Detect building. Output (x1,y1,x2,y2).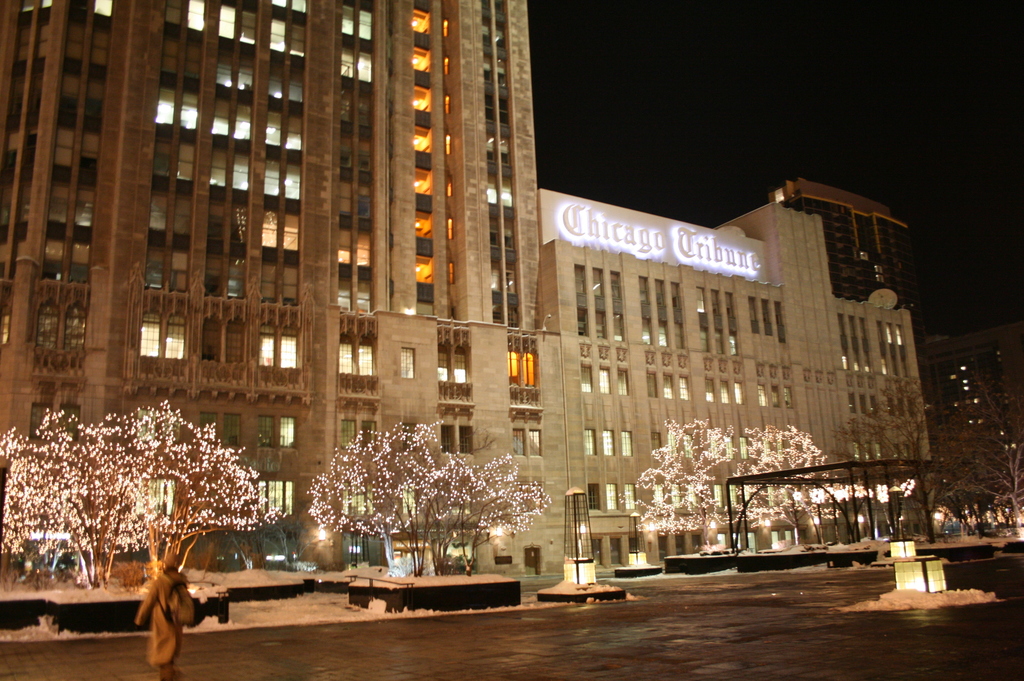
(780,184,938,444).
